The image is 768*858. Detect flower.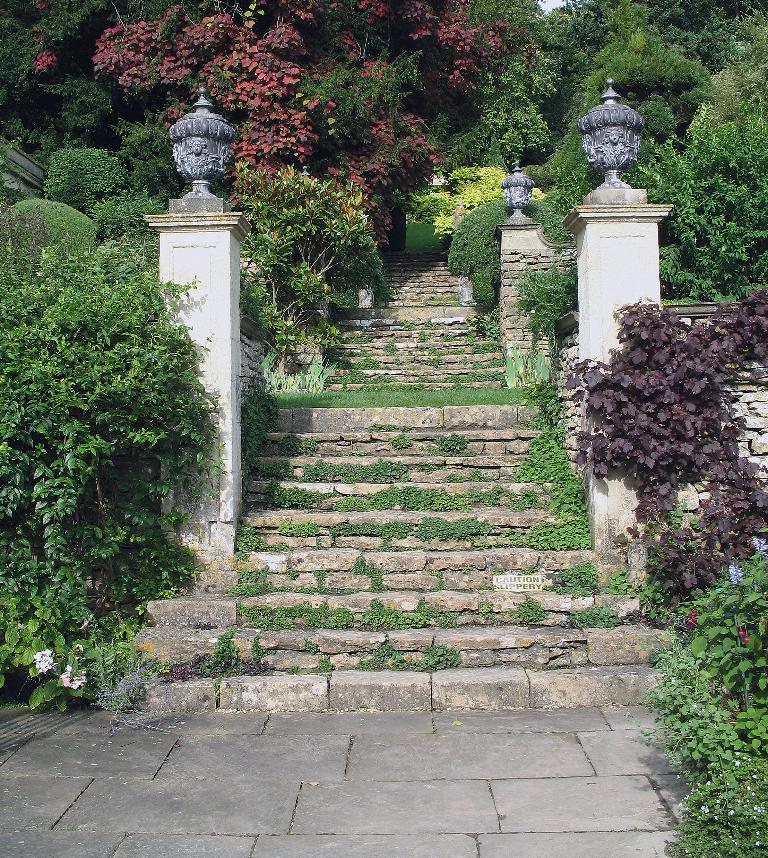
Detection: {"x1": 31, "y1": 642, "x2": 58, "y2": 677}.
